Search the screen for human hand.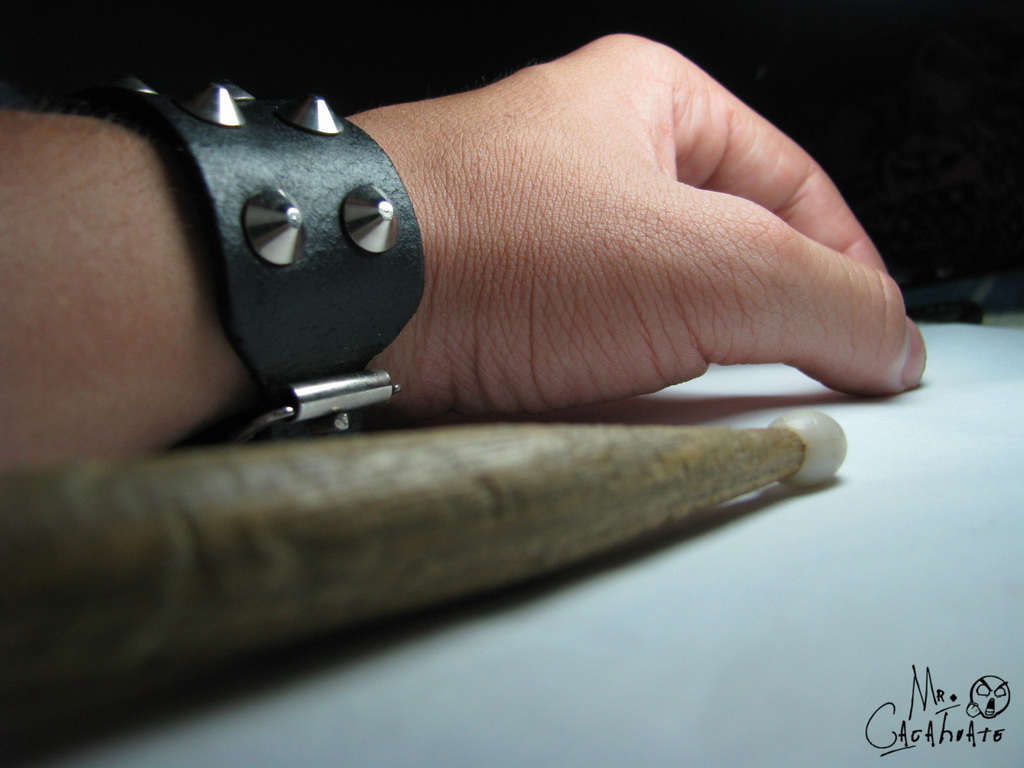
Found at BBox(341, 36, 925, 438).
